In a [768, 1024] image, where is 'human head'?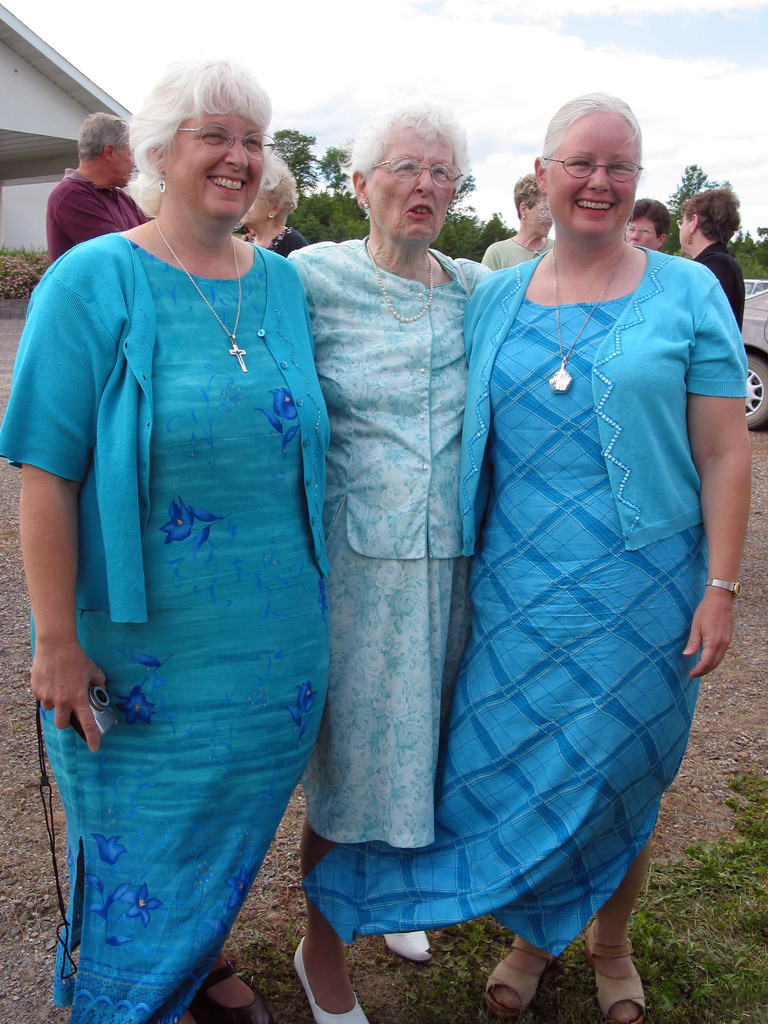
region(248, 166, 308, 220).
